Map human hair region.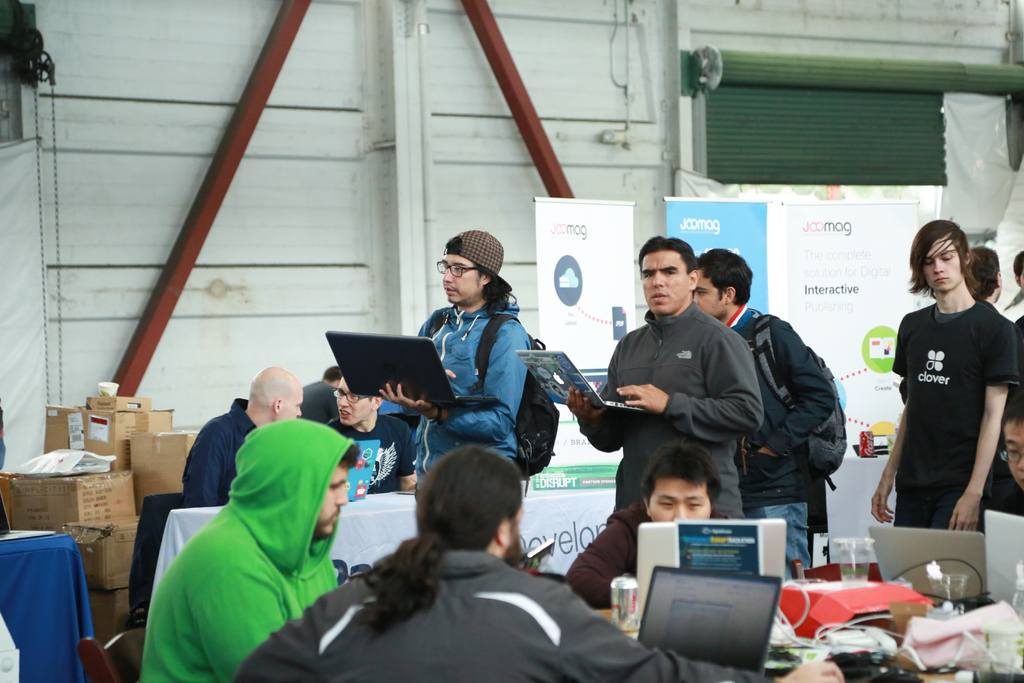
Mapped to l=340, t=441, r=360, b=470.
